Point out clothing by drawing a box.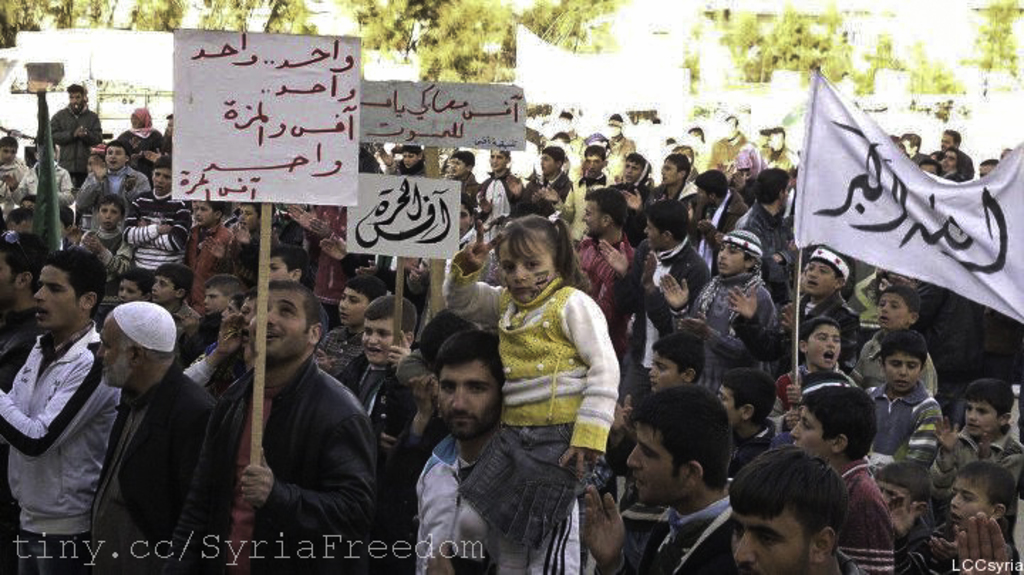
714 196 785 303.
